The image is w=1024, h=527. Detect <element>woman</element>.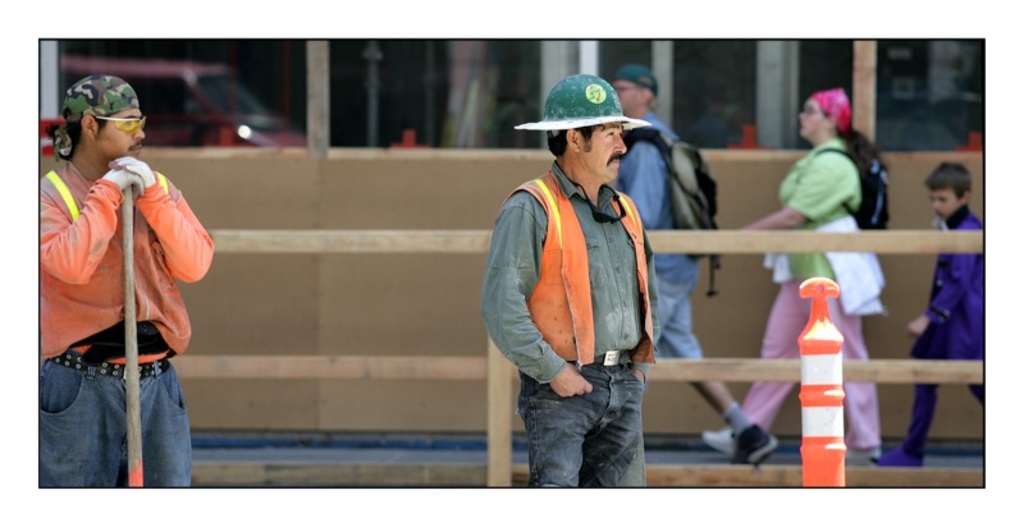
Detection: (703,88,881,459).
